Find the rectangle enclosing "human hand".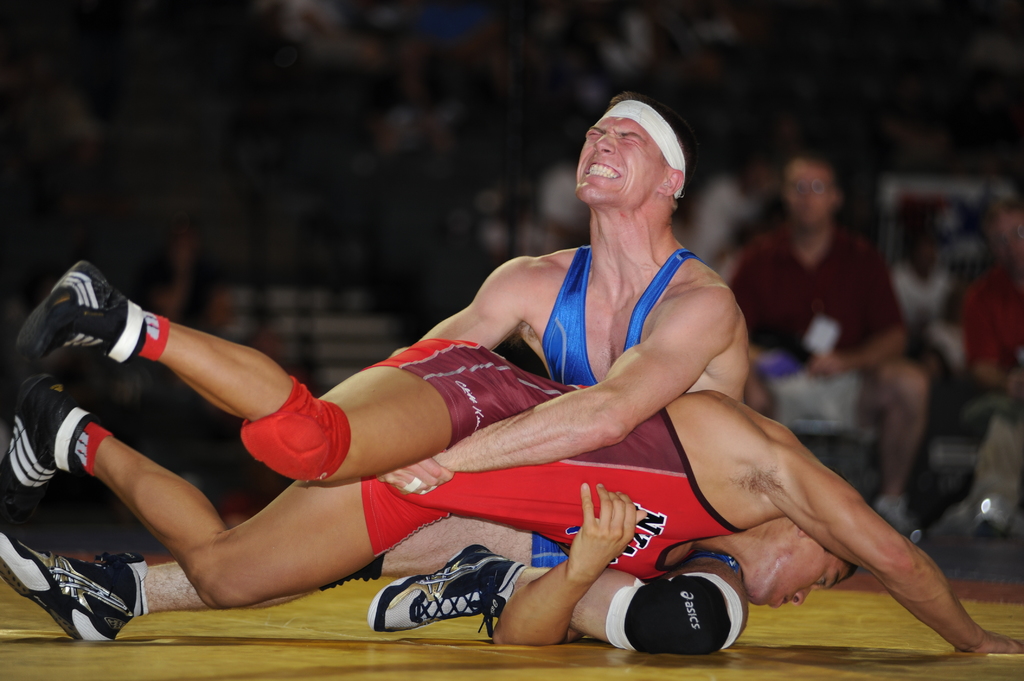
{"x1": 806, "y1": 353, "x2": 853, "y2": 374}.
